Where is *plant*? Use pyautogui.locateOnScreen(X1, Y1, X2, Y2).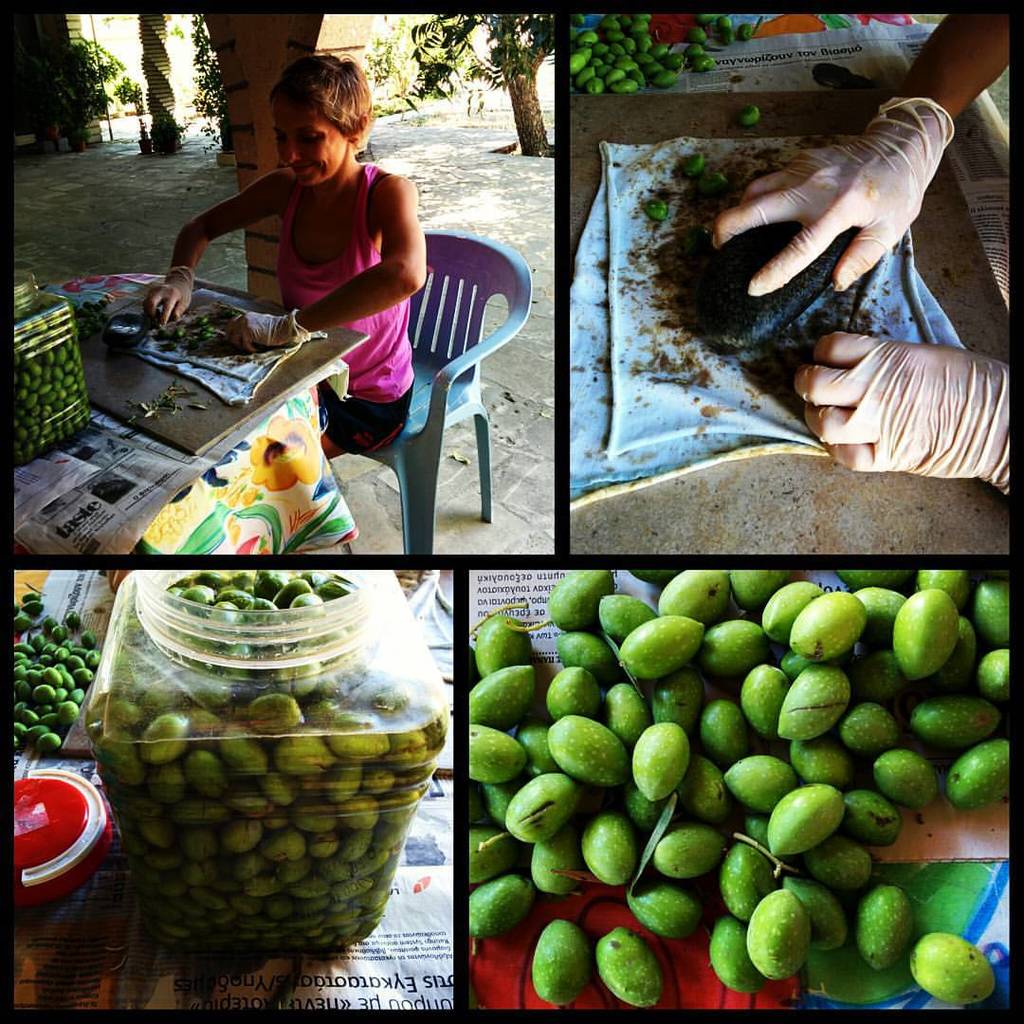
pyautogui.locateOnScreen(188, 12, 225, 150).
